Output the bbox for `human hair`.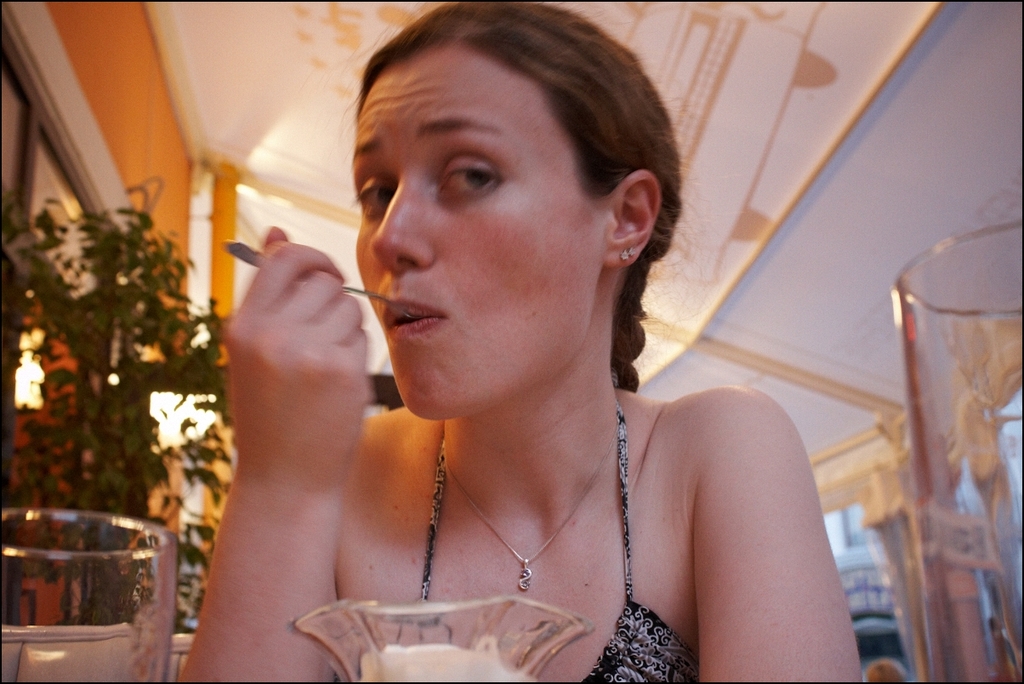
342, 0, 683, 379.
